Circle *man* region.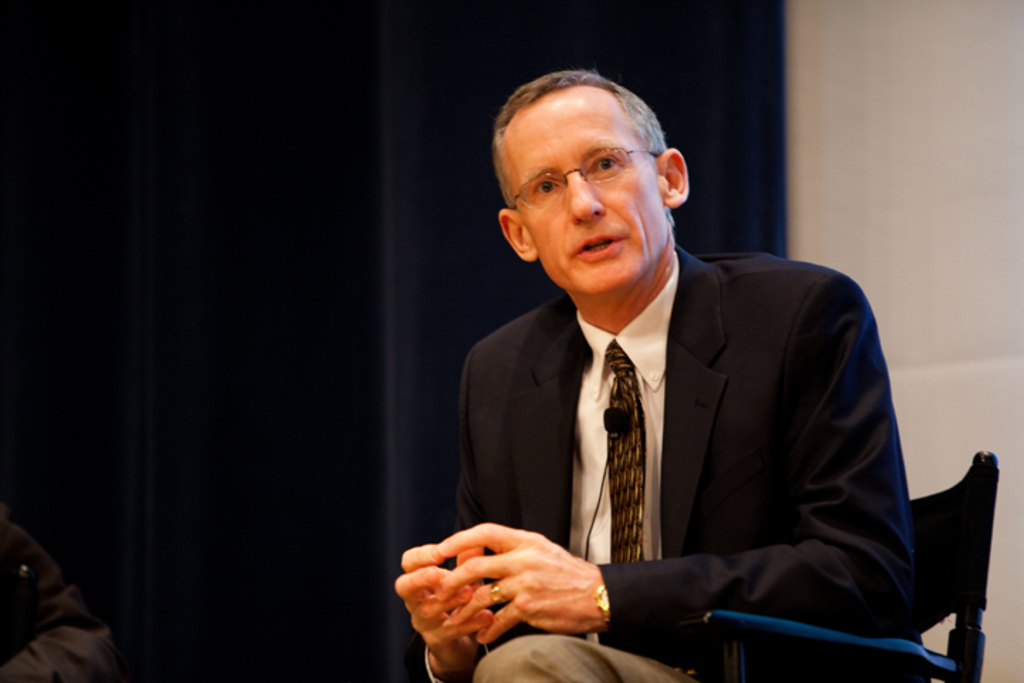
Region: {"x1": 395, "y1": 83, "x2": 960, "y2": 682}.
